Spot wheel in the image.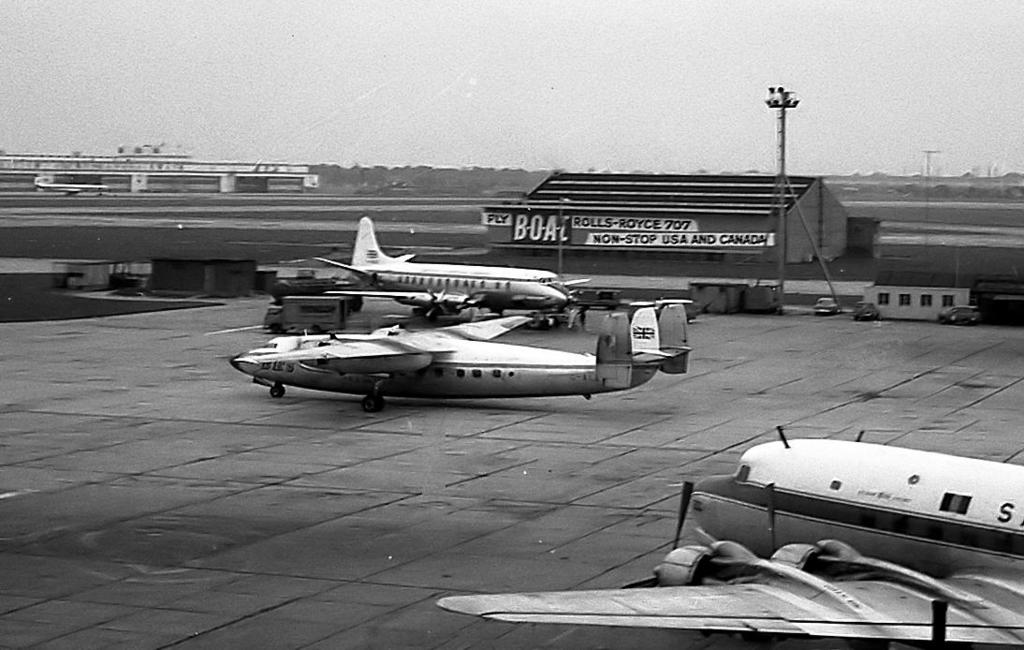
wheel found at crop(352, 295, 363, 314).
